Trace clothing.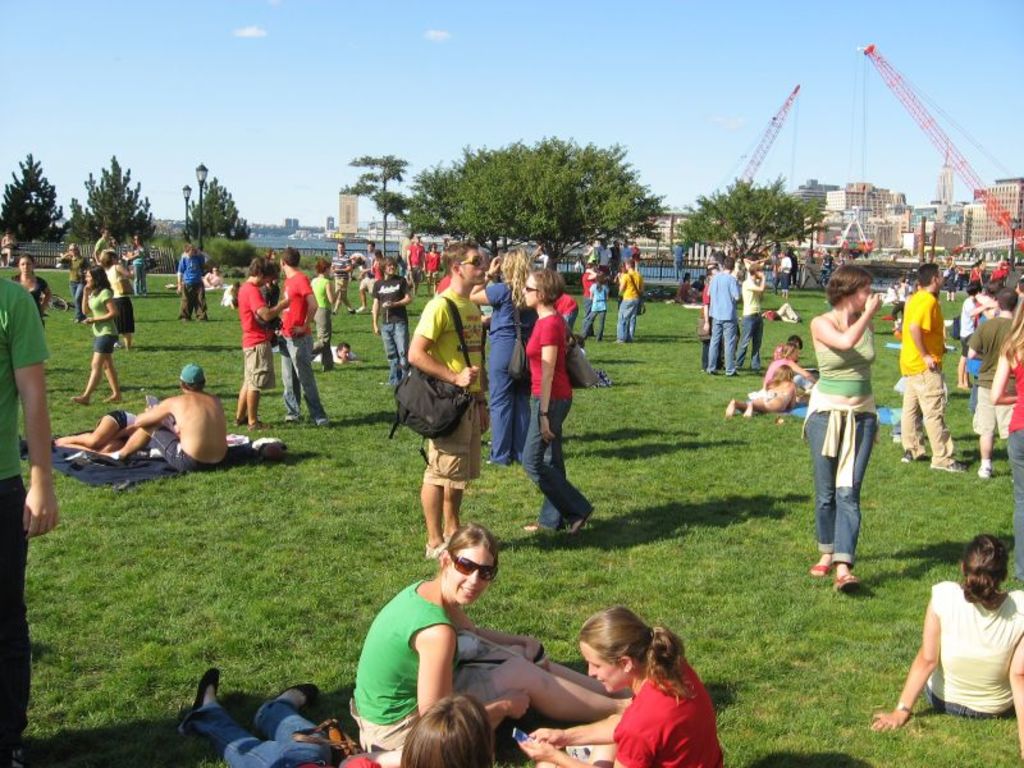
Traced to Rect(170, 255, 204, 324).
